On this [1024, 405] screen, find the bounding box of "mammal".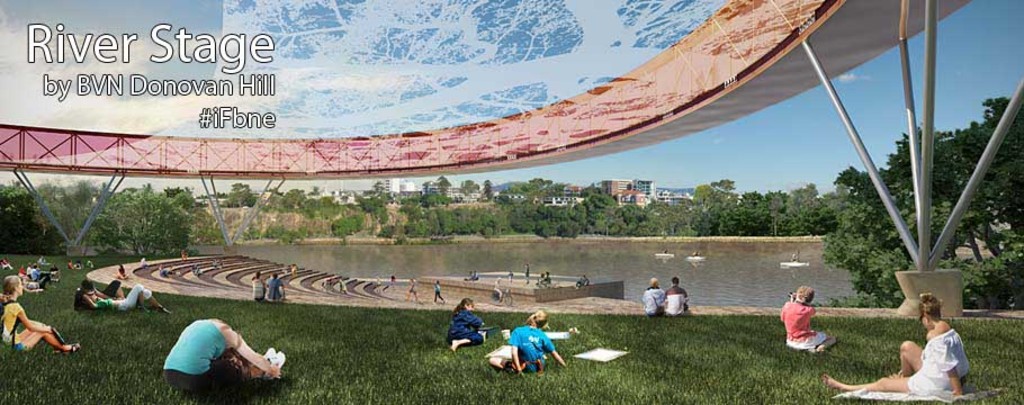
Bounding box: pyautogui.locateOnScreen(574, 273, 587, 286).
